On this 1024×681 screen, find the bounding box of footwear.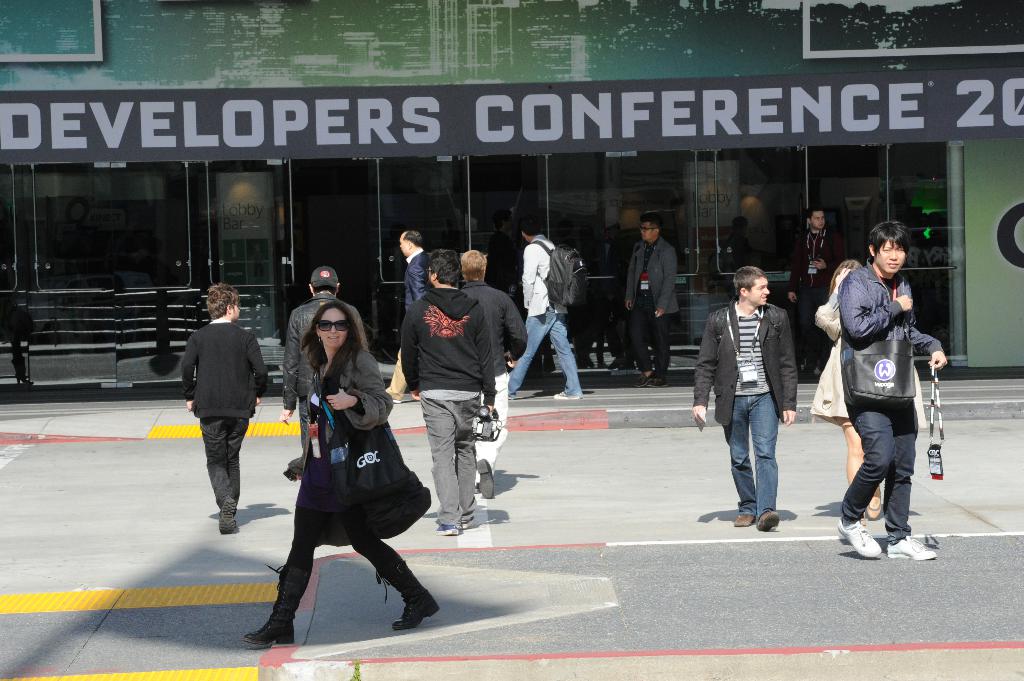
Bounding box: l=838, t=513, r=880, b=563.
